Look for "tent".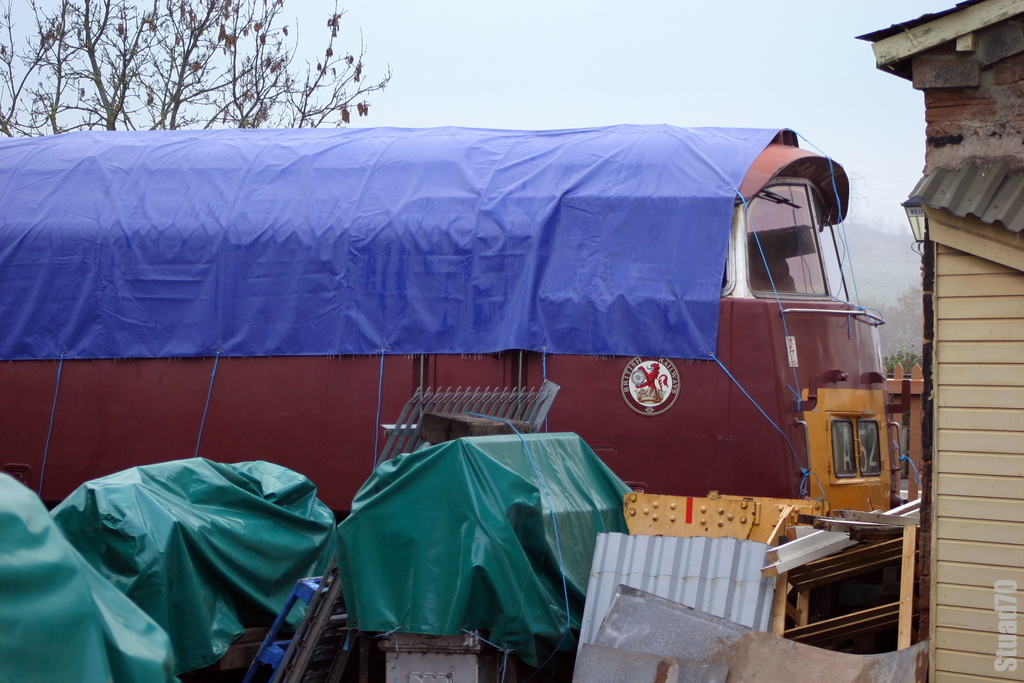
Found: <bbox>47, 460, 330, 682</bbox>.
